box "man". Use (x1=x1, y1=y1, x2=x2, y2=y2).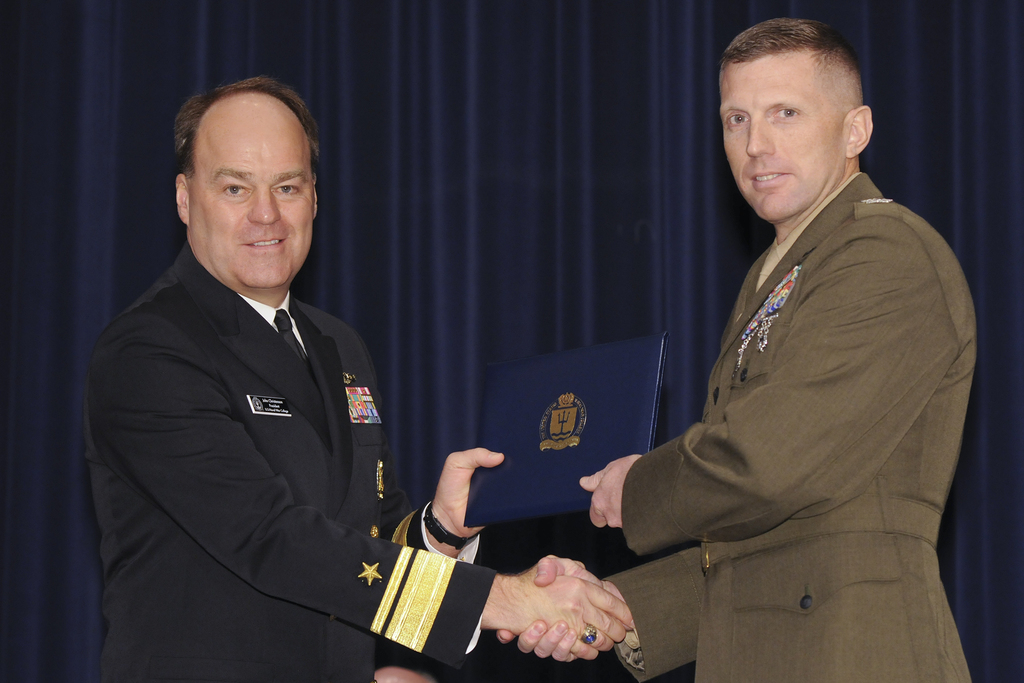
(x1=97, y1=81, x2=488, y2=670).
